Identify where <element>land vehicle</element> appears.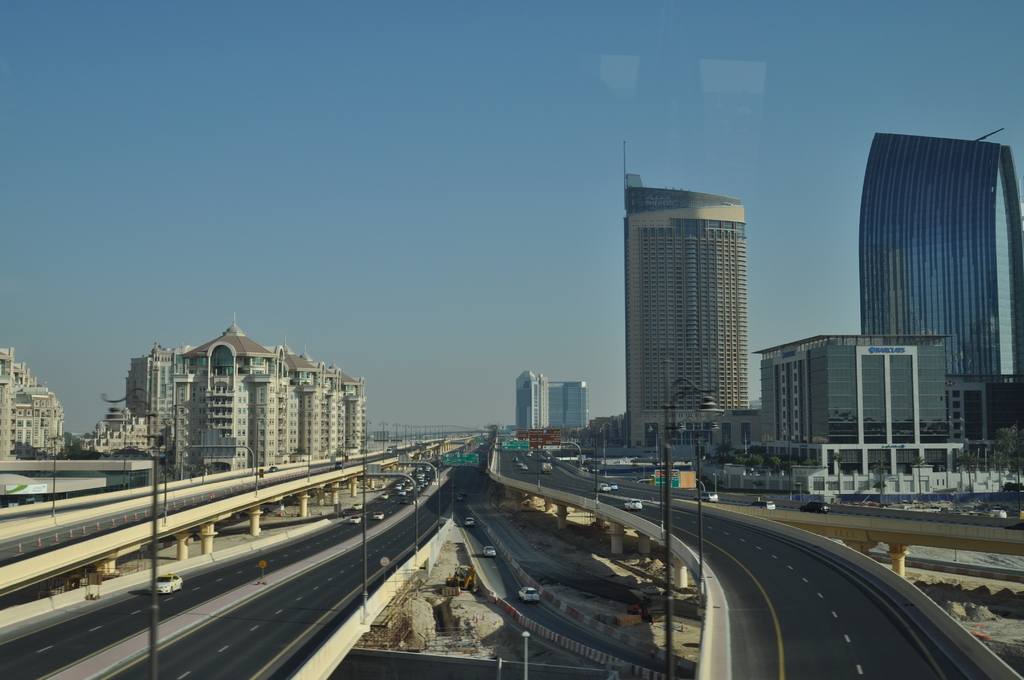
Appears at l=798, t=499, r=831, b=515.
